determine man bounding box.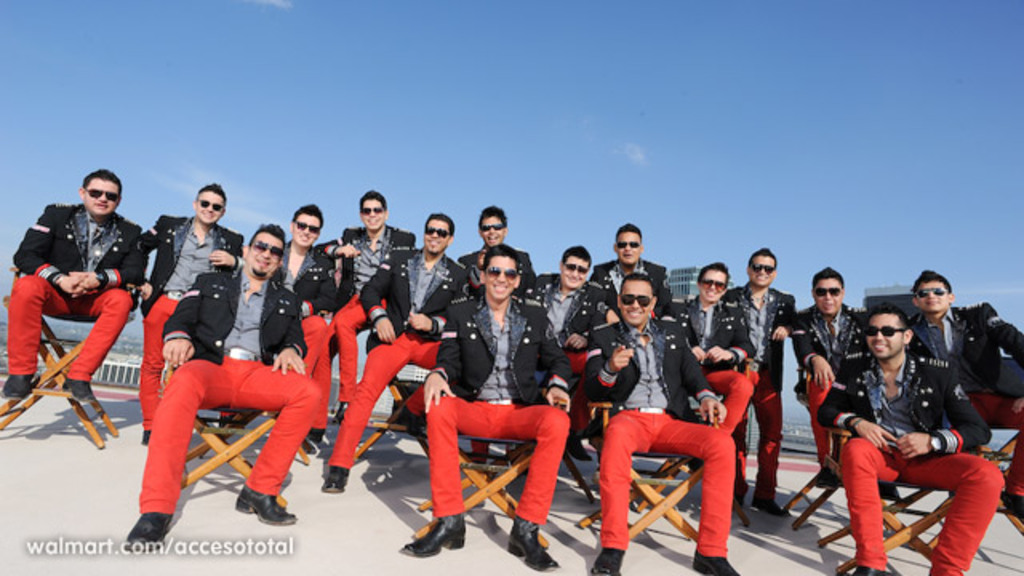
Determined: [left=811, top=283, right=994, bottom=571].
